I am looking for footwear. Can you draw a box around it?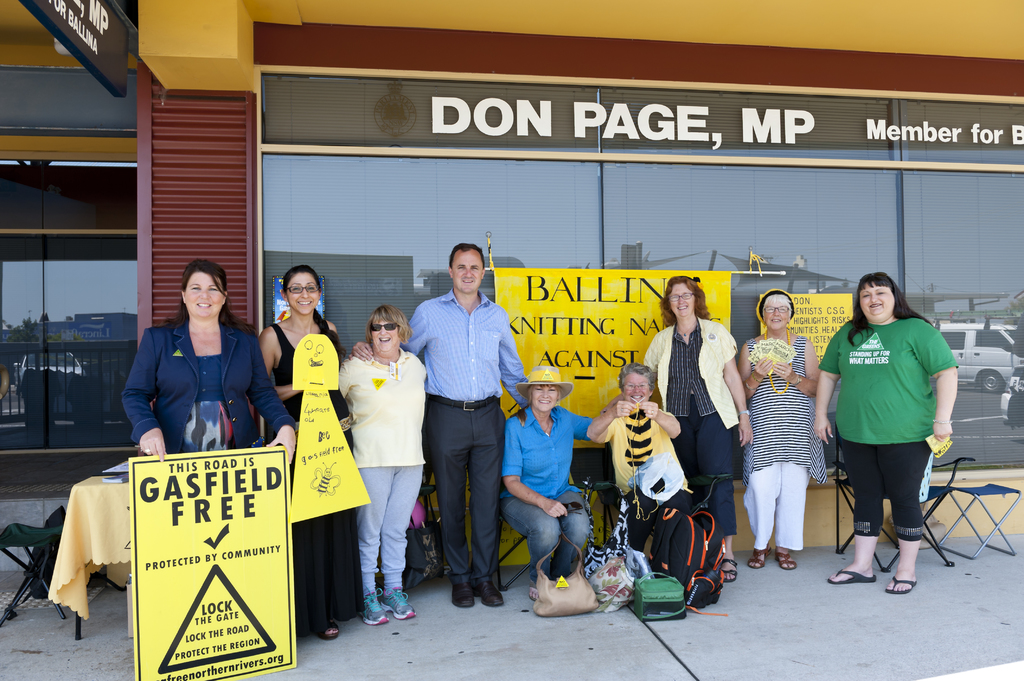
Sure, the bounding box is 474/582/505/608.
